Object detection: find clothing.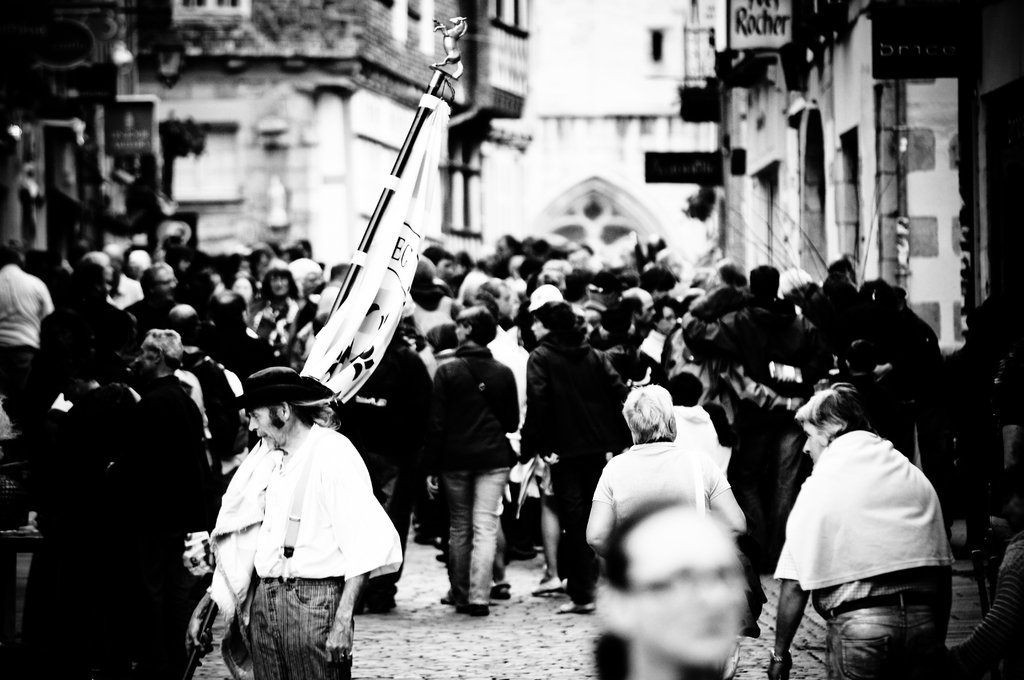
[x1=338, y1=341, x2=430, y2=596].
